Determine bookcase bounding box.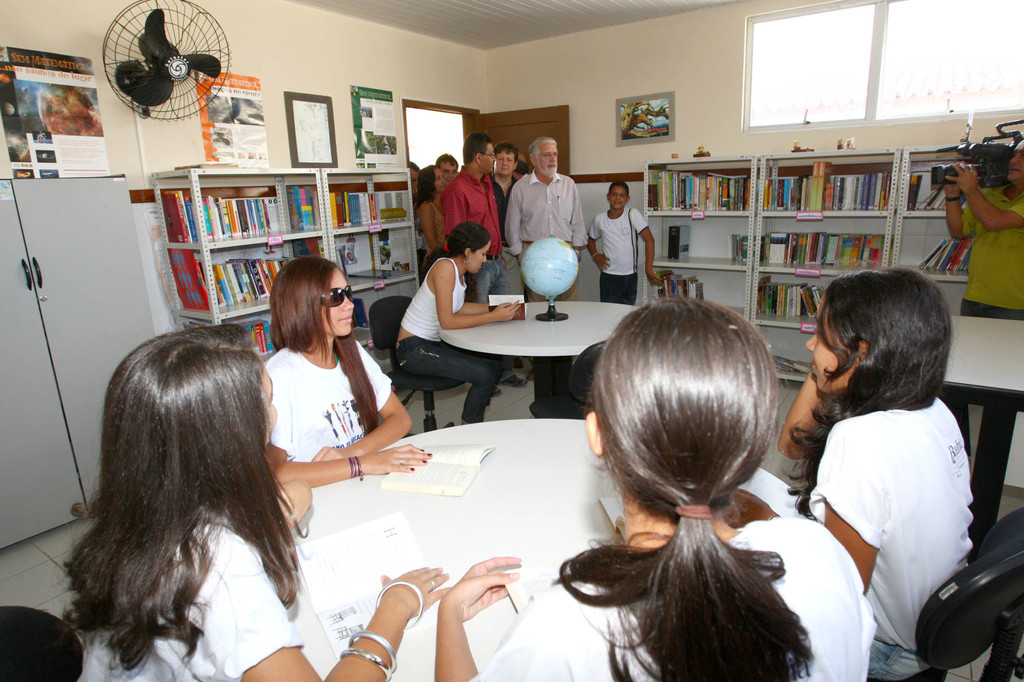
Determined: 273, 164, 421, 373.
